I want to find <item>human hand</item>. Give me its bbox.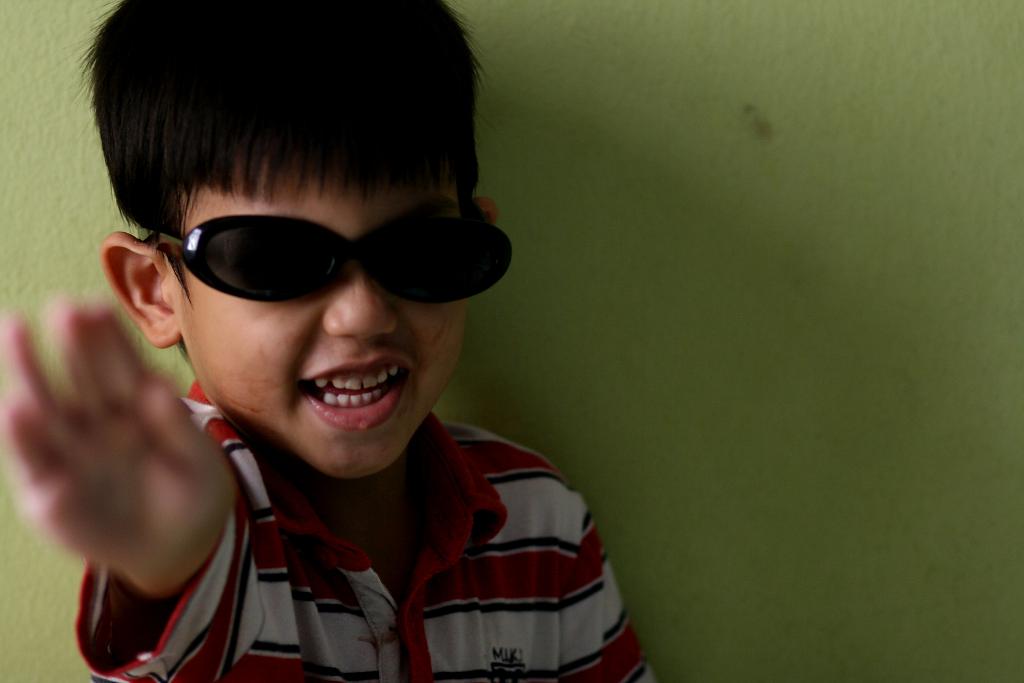
{"x1": 28, "y1": 315, "x2": 210, "y2": 582}.
